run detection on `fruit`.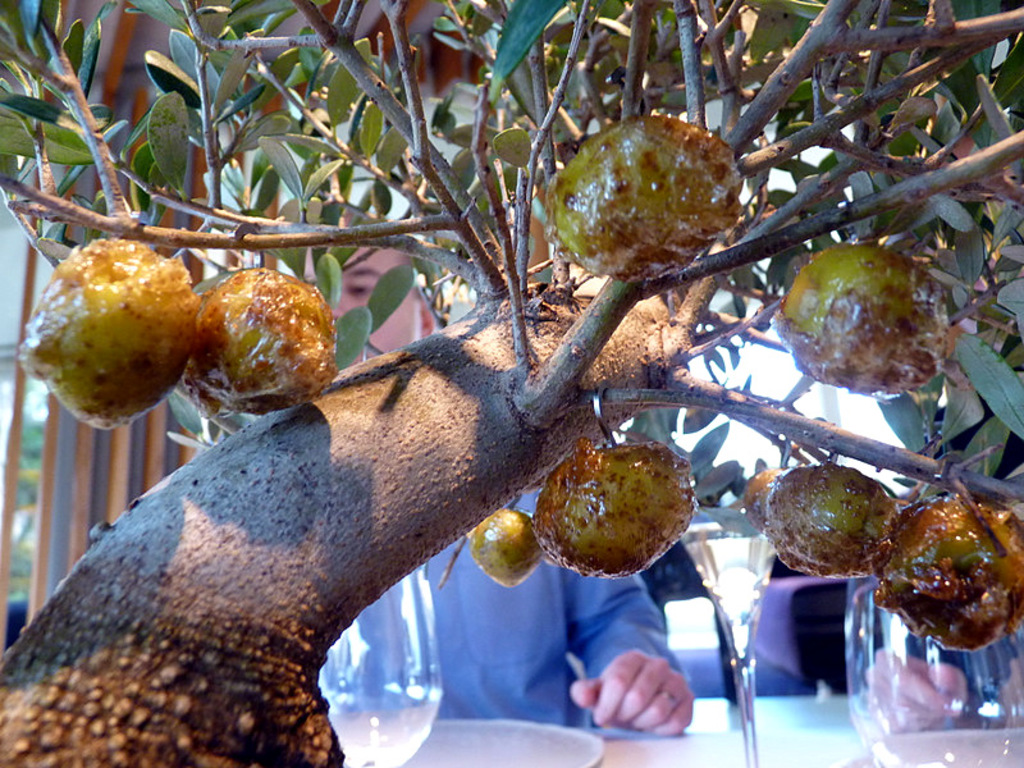
Result: rect(178, 266, 333, 416).
